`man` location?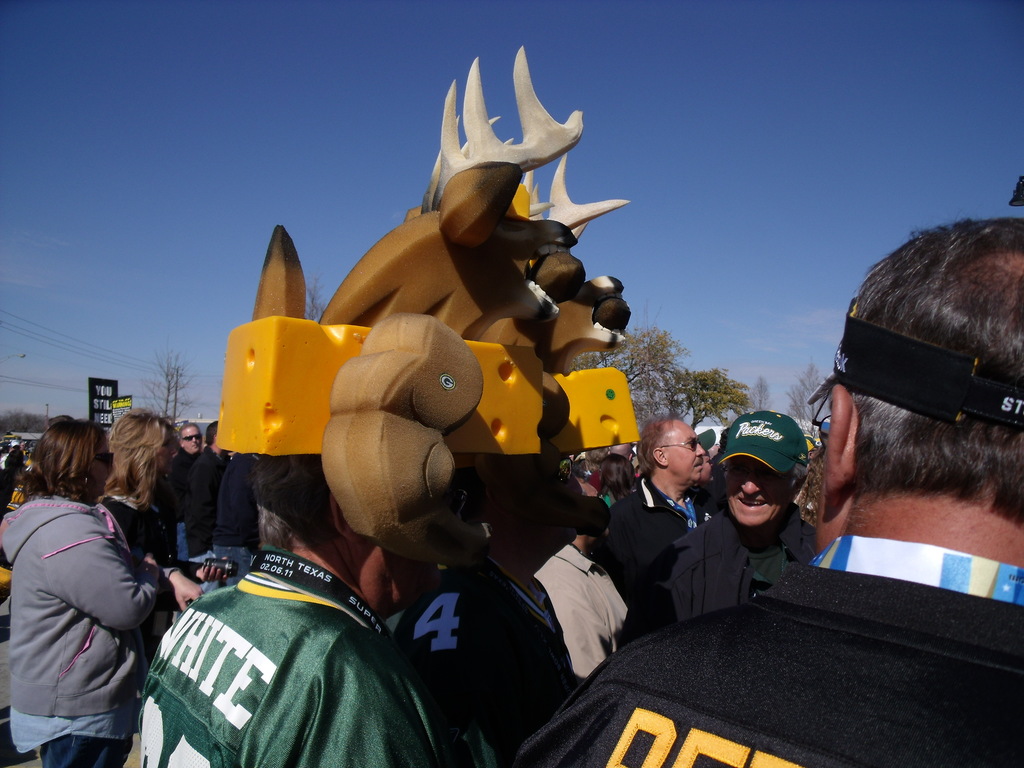
BBox(186, 419, 243, 595)
